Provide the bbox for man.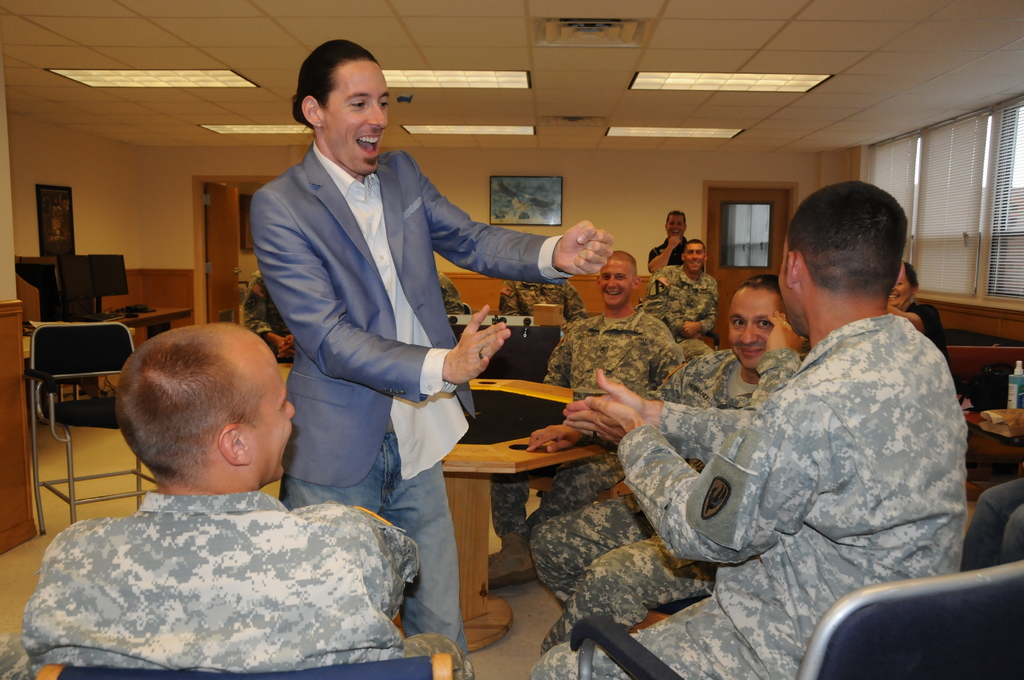
Rect(490, 245, 686, 588).
